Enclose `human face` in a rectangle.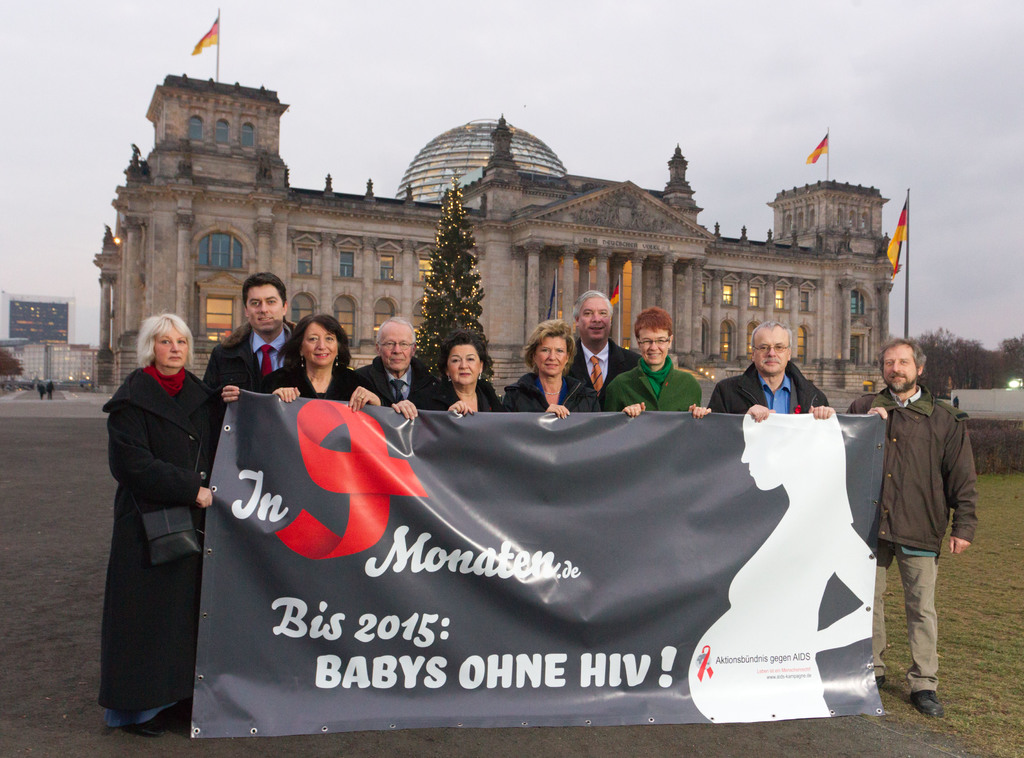
bbox=[757, 327, 787, 373].
